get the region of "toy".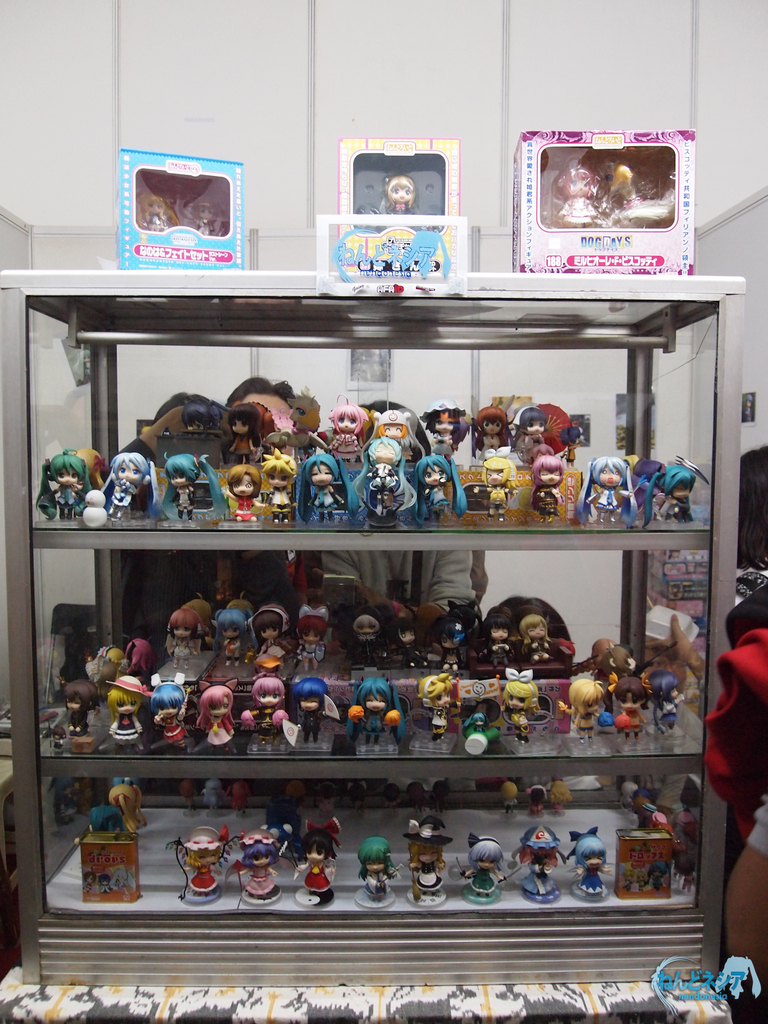
<box>33,445,93,520</box>.
